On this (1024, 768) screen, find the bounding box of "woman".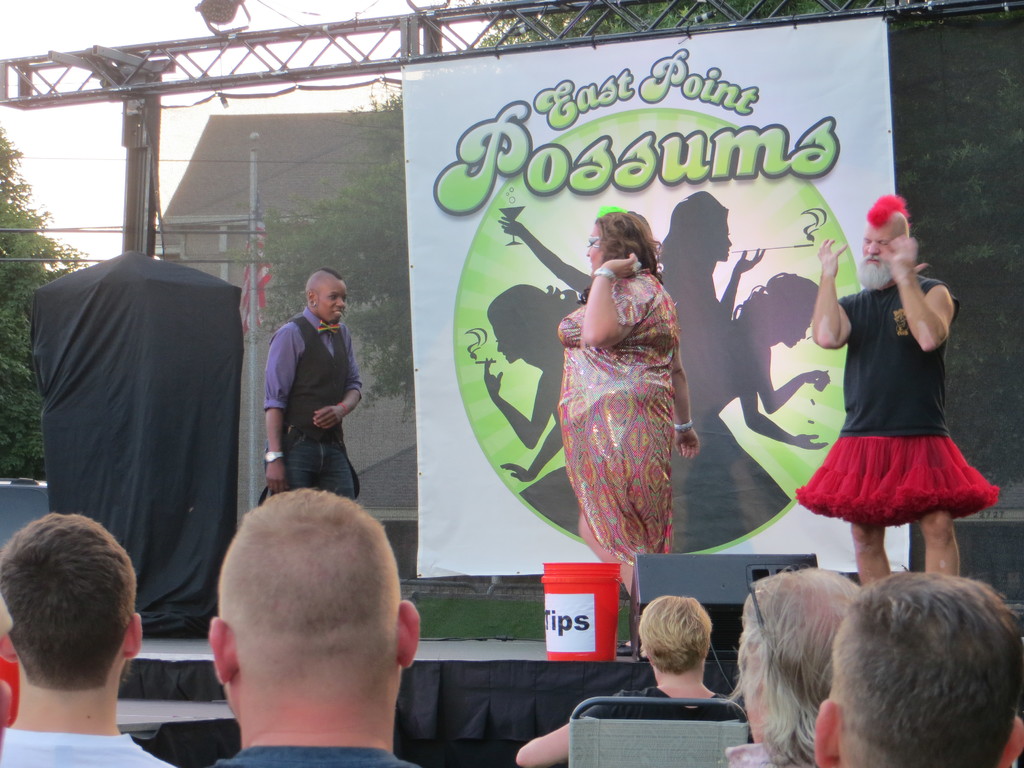
Bounding box: select_region(554, 189, 708, 580).
